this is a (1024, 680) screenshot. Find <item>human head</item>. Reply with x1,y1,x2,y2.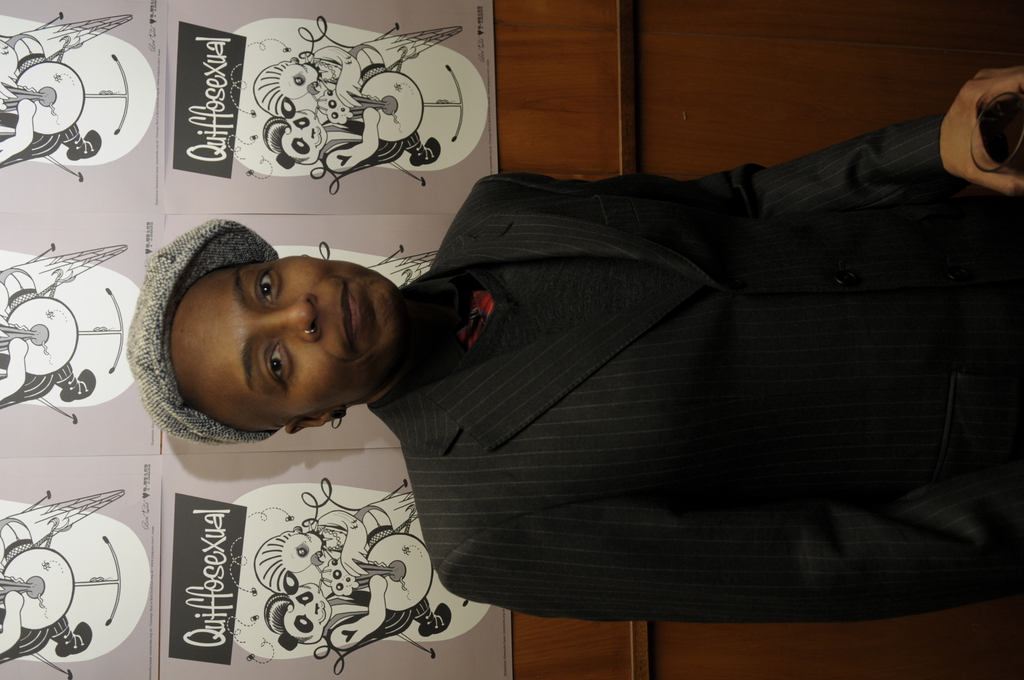
172,253,404,437.
